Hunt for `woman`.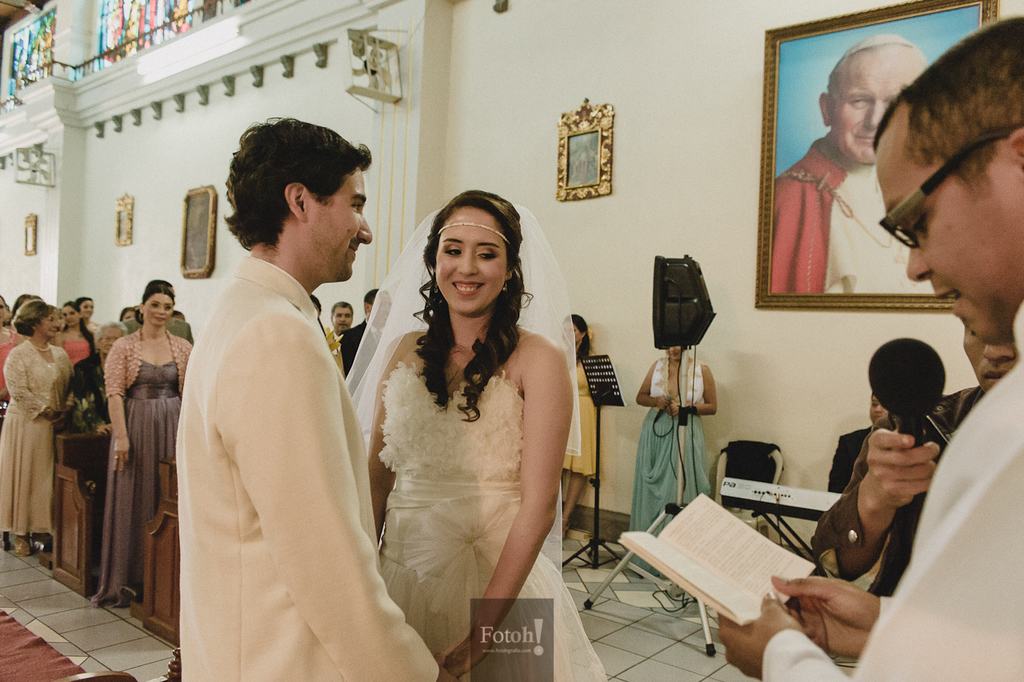
Hunted down at bbox=[50, 298, 98, 370].
